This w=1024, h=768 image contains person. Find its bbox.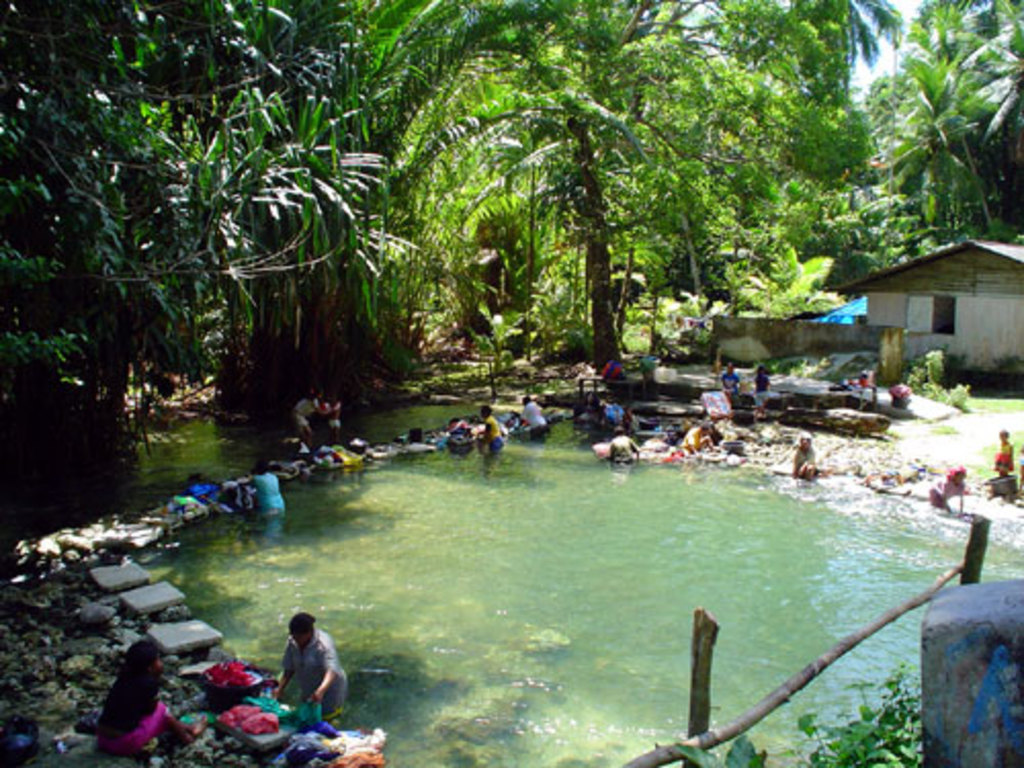
box=[739, 365, 770, 418].
